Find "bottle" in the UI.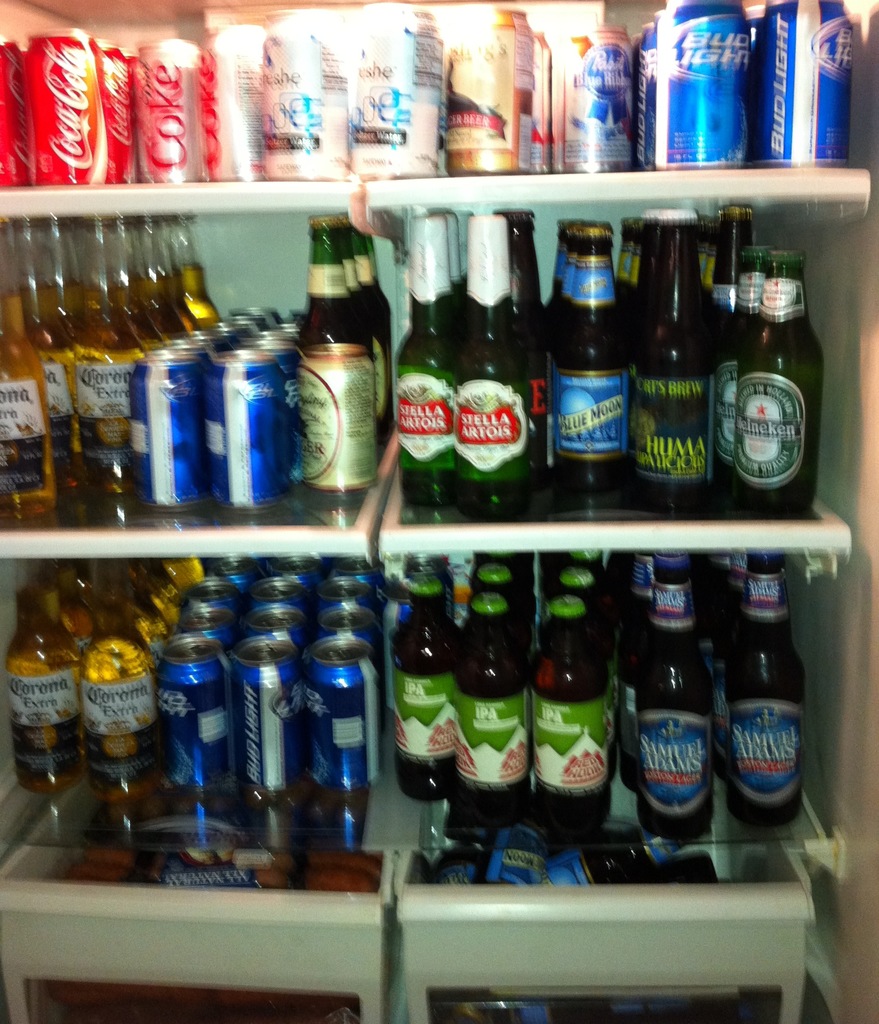
UI element at BBox(538, 204, 606, 305).
